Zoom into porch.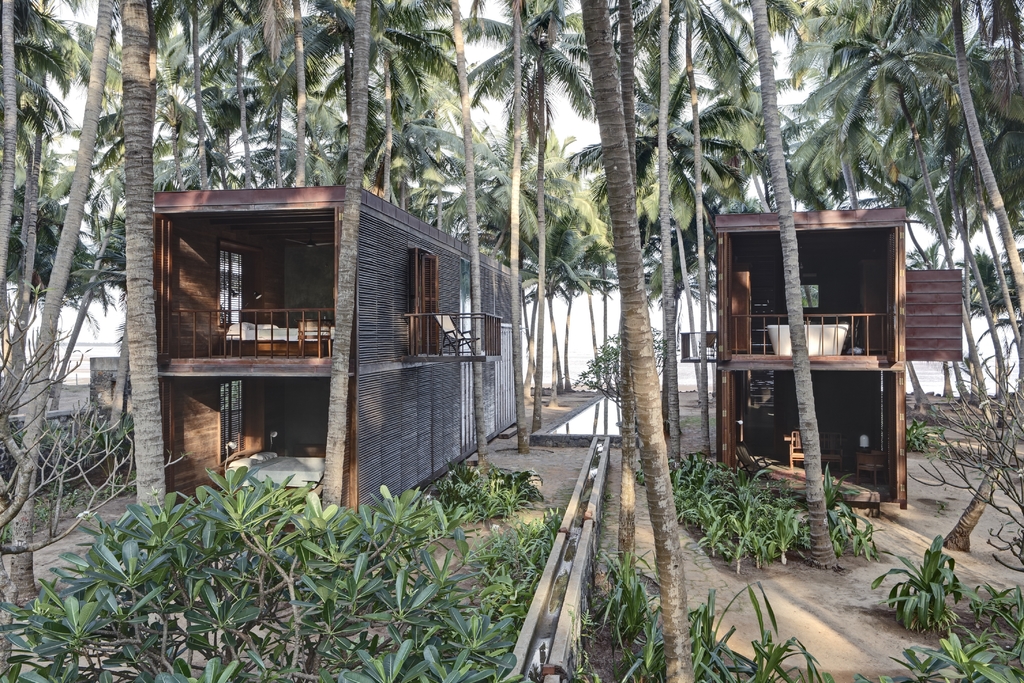
Zoom target: region(712, 260, 920, 363).
